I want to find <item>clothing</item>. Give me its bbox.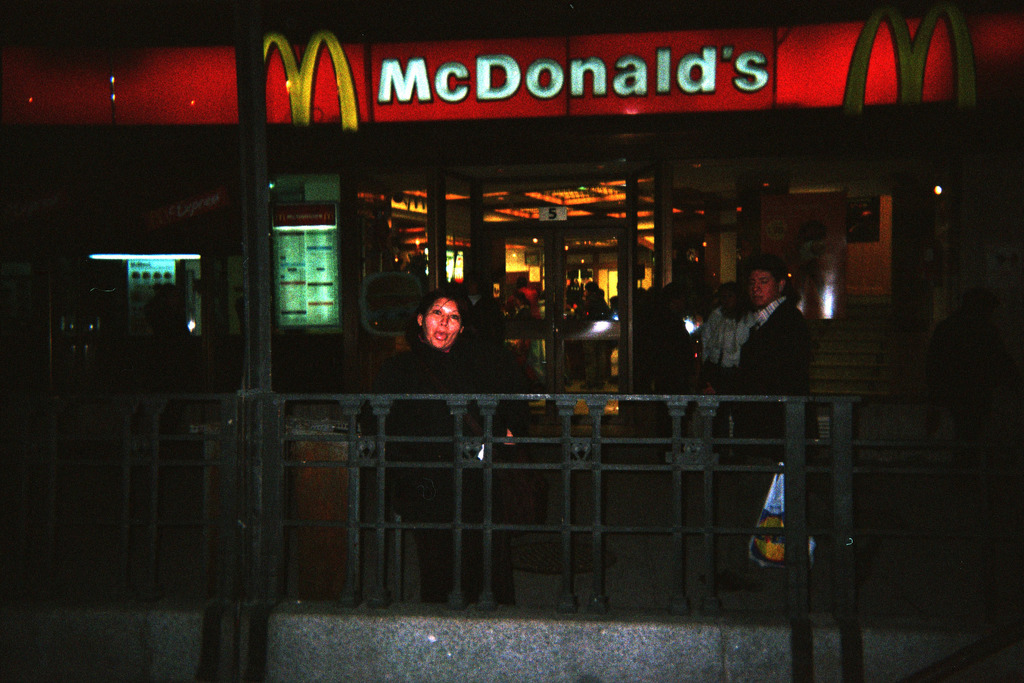
<region>357, 345, 525, 603</region>.
